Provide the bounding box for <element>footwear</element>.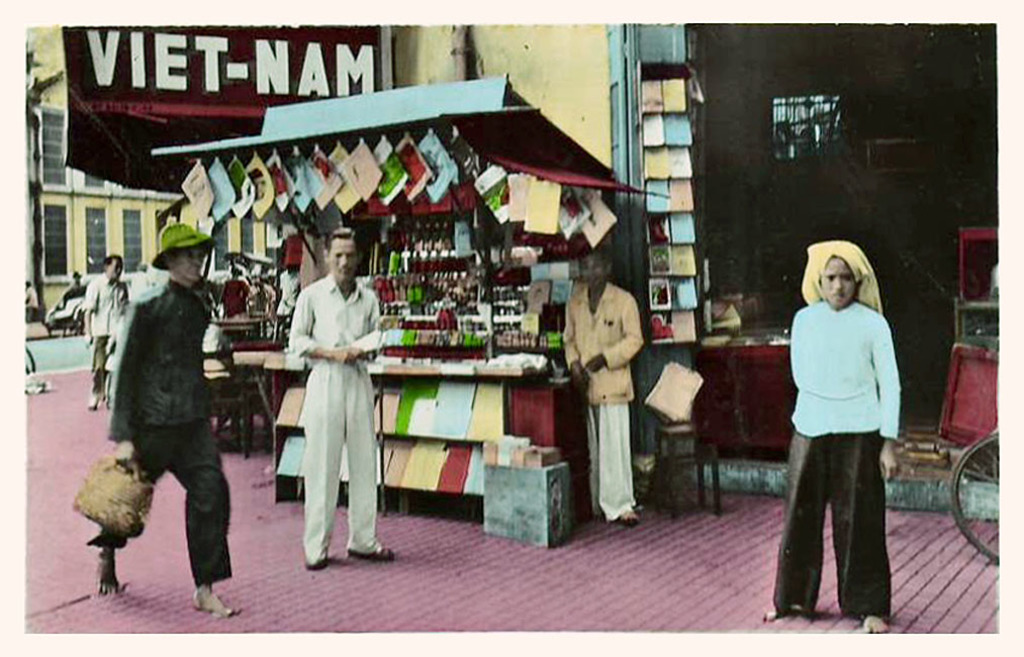
(345, 542, 398, 560).
